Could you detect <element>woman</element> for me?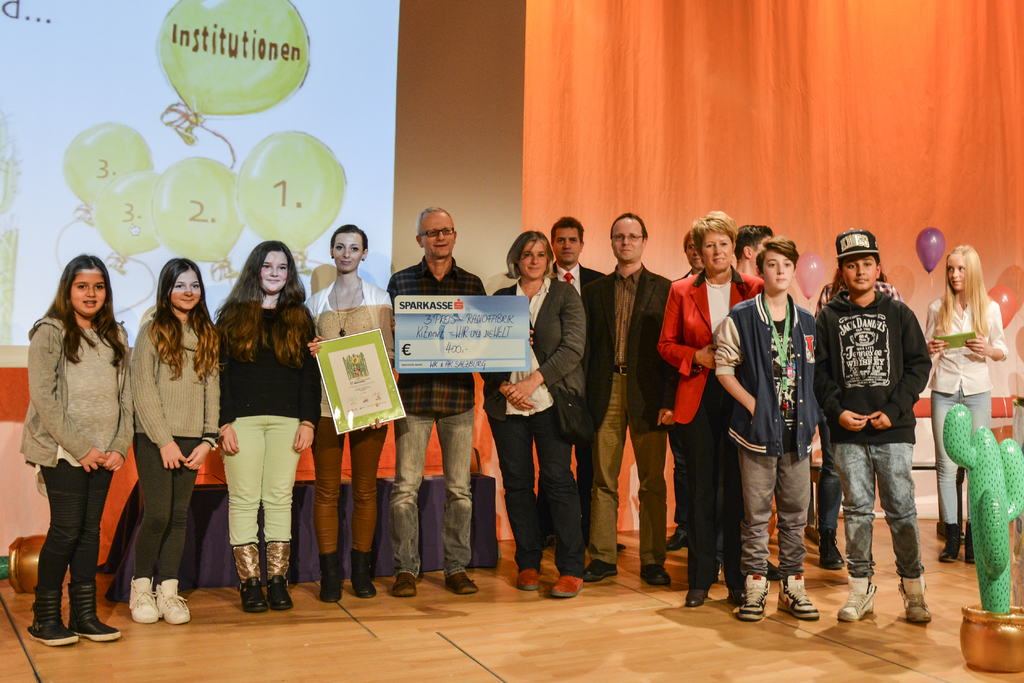
Detection result: (213, 239, 323, 613).
